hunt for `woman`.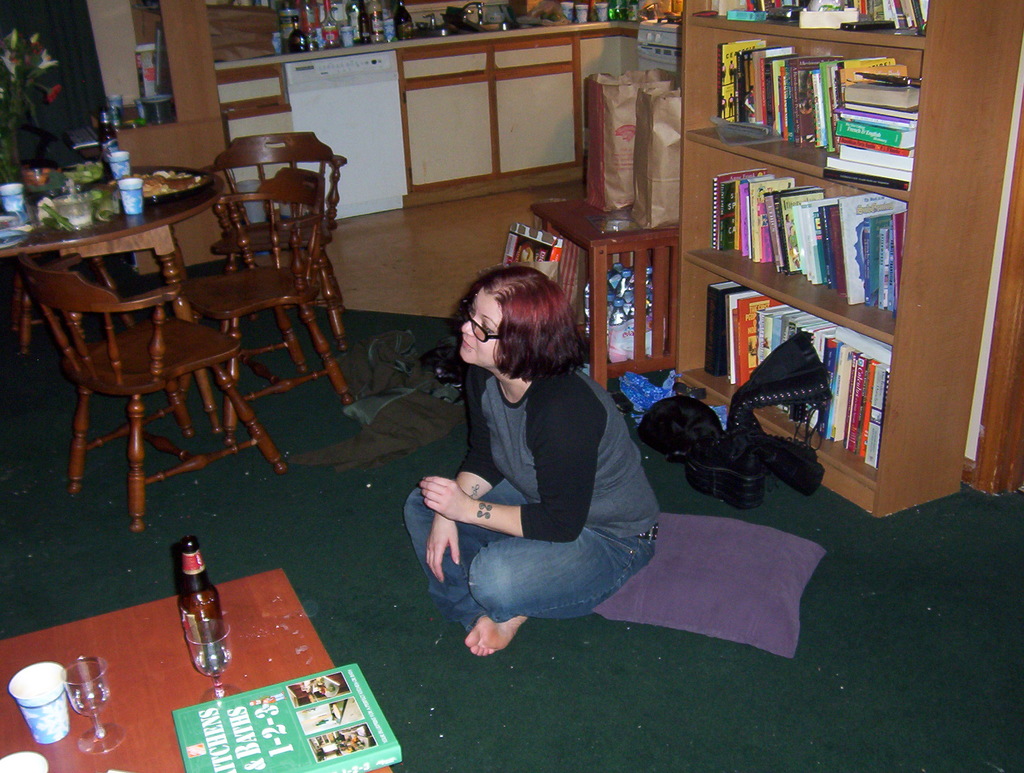
Hunted down at (x1=397, y1=263, x2=668, y2=657).
